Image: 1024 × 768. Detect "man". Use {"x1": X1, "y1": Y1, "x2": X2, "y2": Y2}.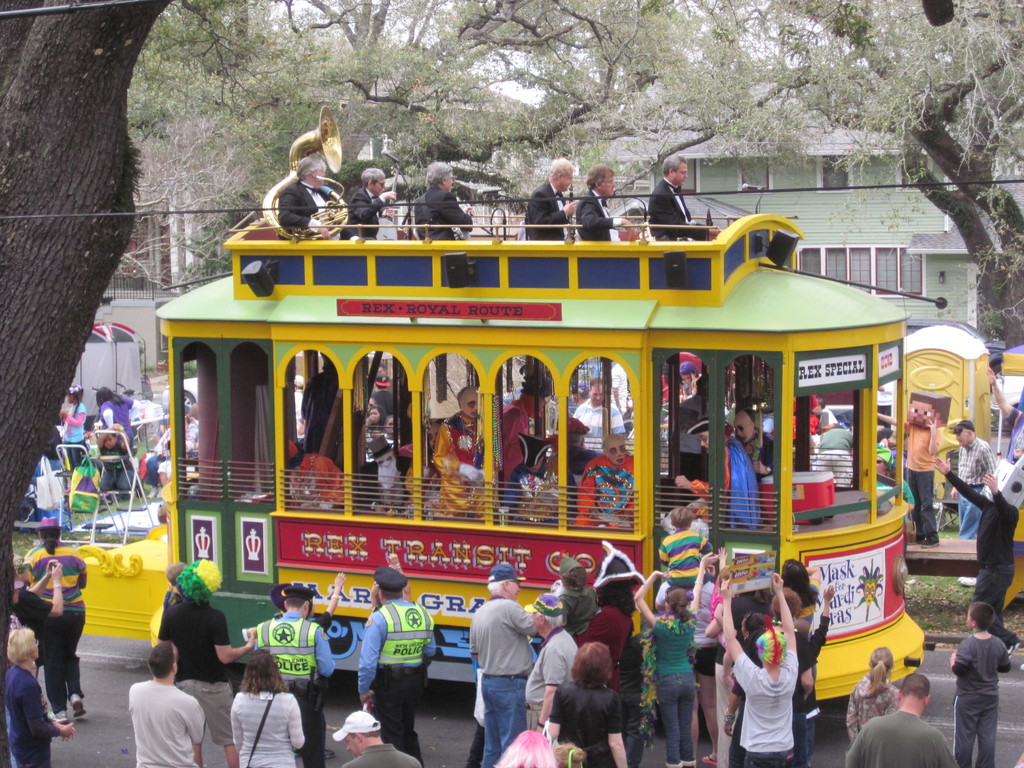
{"x1": 253, "y1": 586, "x2": 332, "y2": 765}.
